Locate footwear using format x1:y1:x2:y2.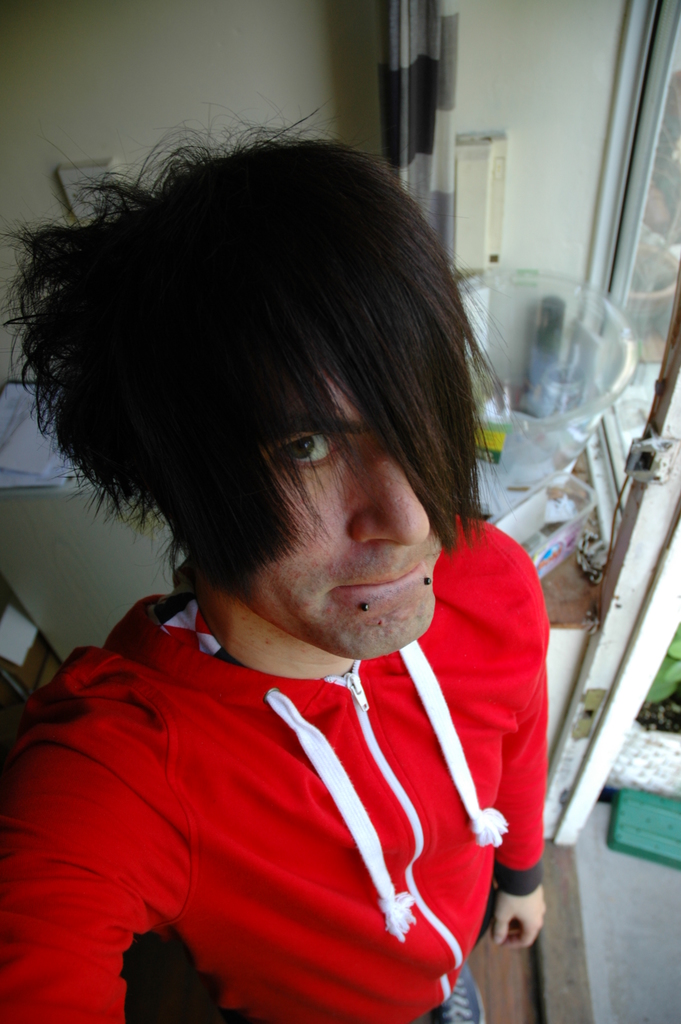
432:956:485:1023.
